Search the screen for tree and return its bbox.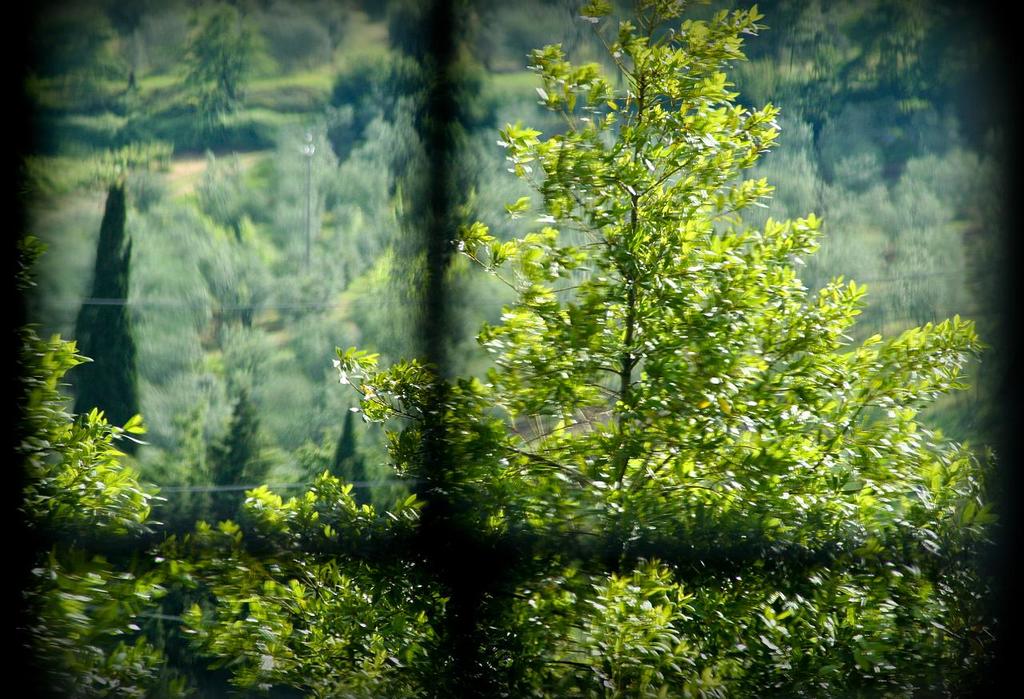
Found: crop(15, 234, 178, 693).
